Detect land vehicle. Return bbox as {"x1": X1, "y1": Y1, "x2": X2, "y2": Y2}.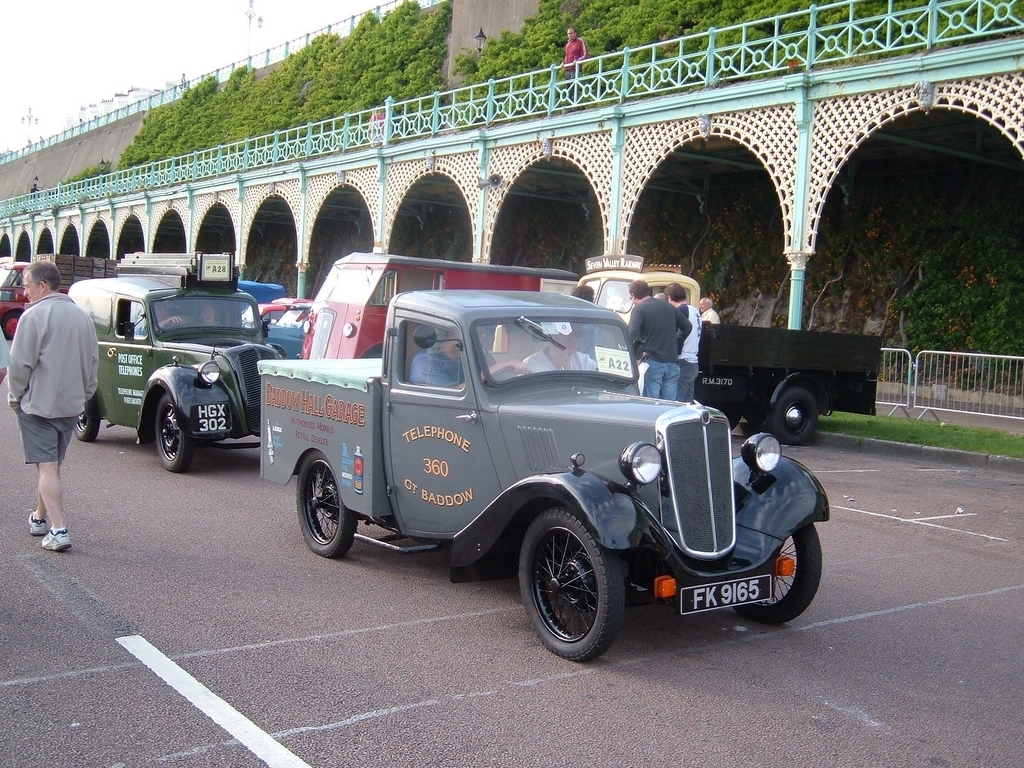
{"x1": 571, "y1": 252, "x2": 884, "y2": 446}.
